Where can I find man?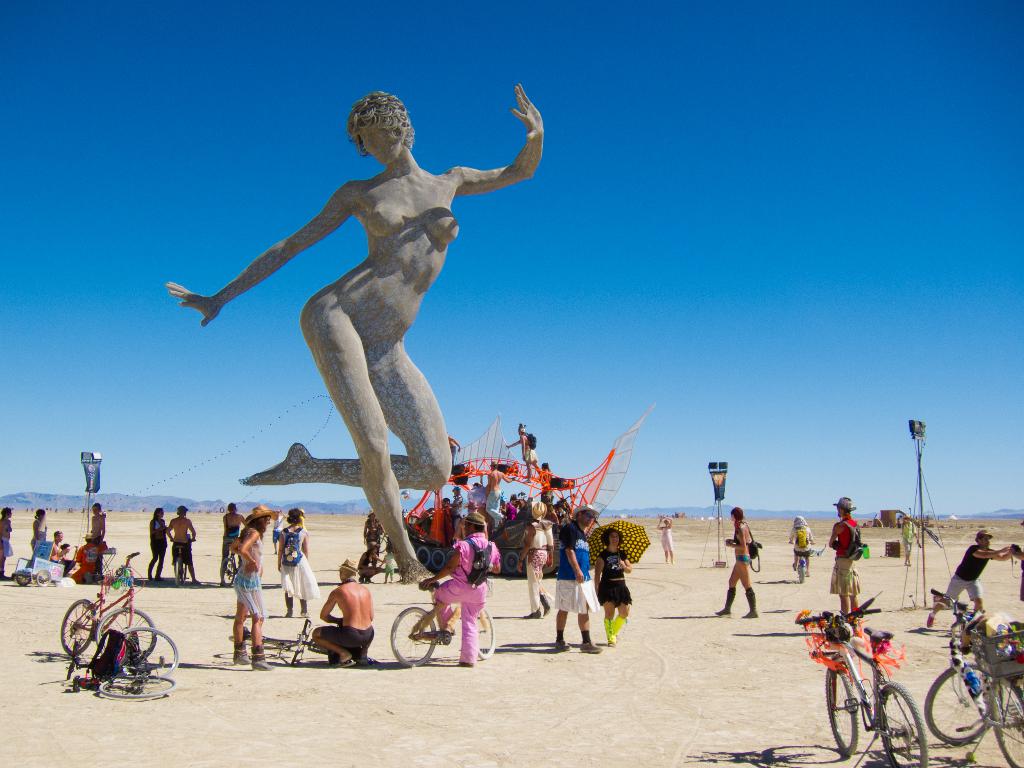
You can find it at [222, 505, 241, 573].
